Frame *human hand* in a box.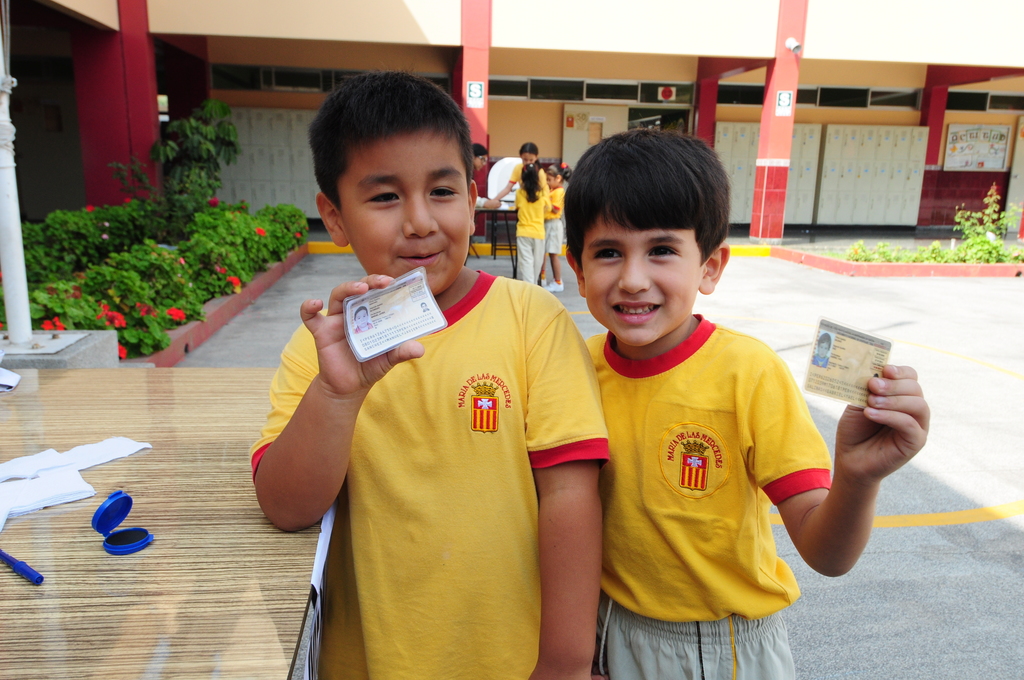
<box>864,374,950,457</box>.
